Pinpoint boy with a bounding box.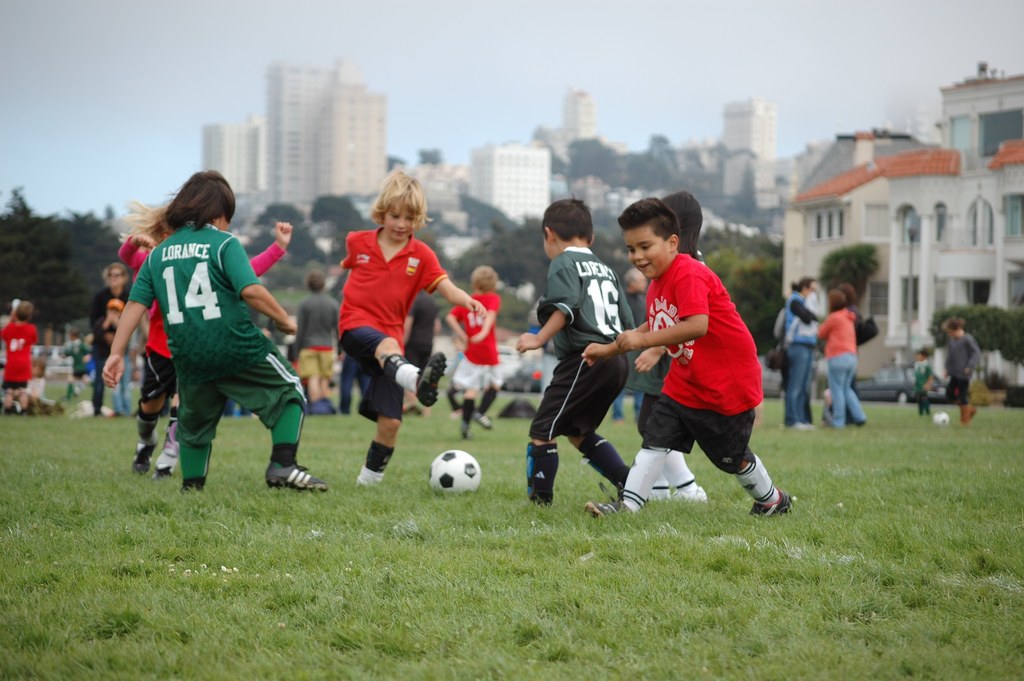
[911,347,933,410].
